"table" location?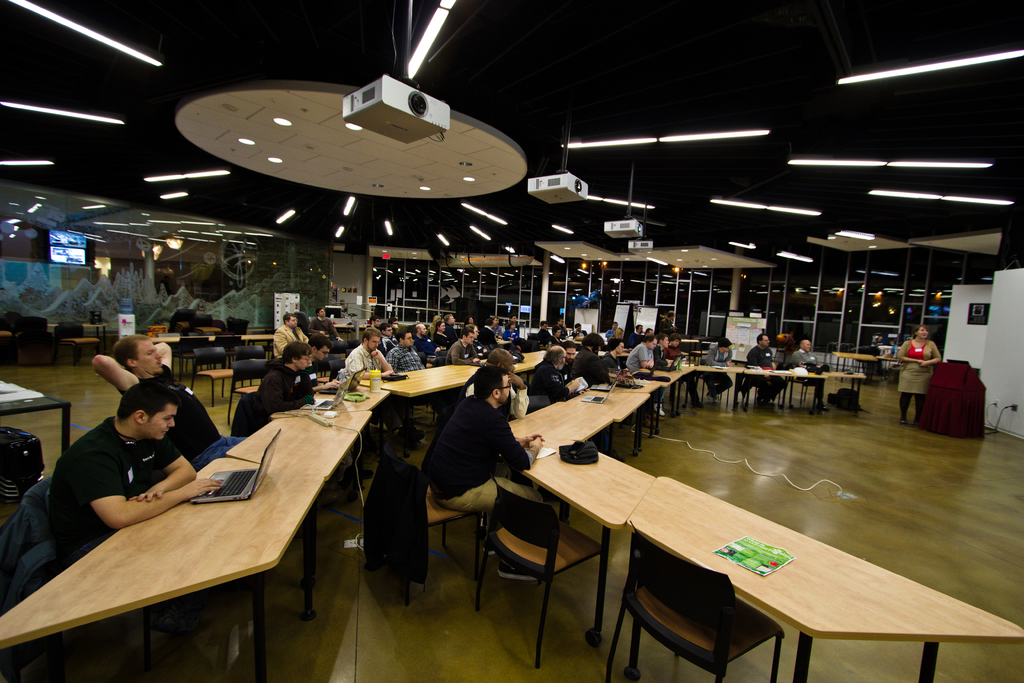
(503, 428, 653, 646)
